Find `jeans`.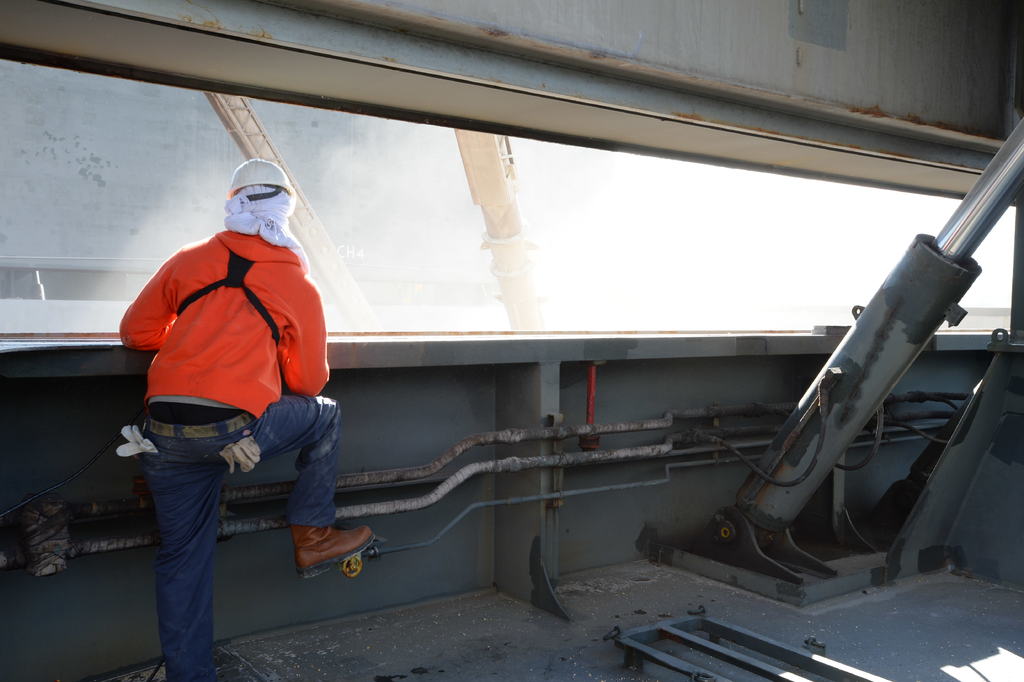
(left=141, top=392, right=338, bottom=681).
